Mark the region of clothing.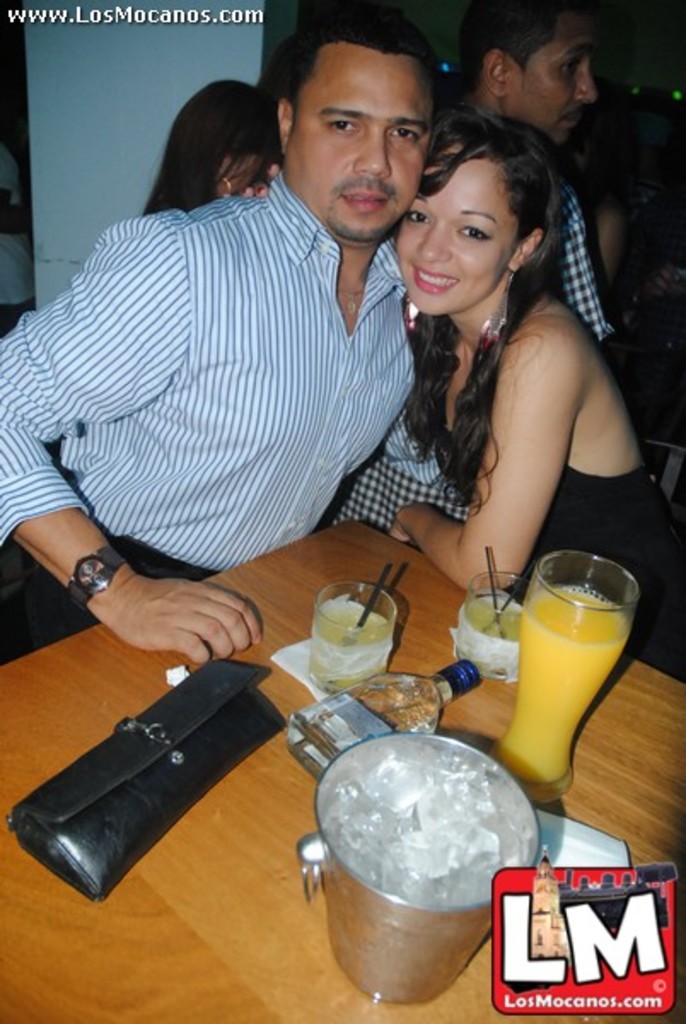
Region: BBox(17, 128, 461, 601).
